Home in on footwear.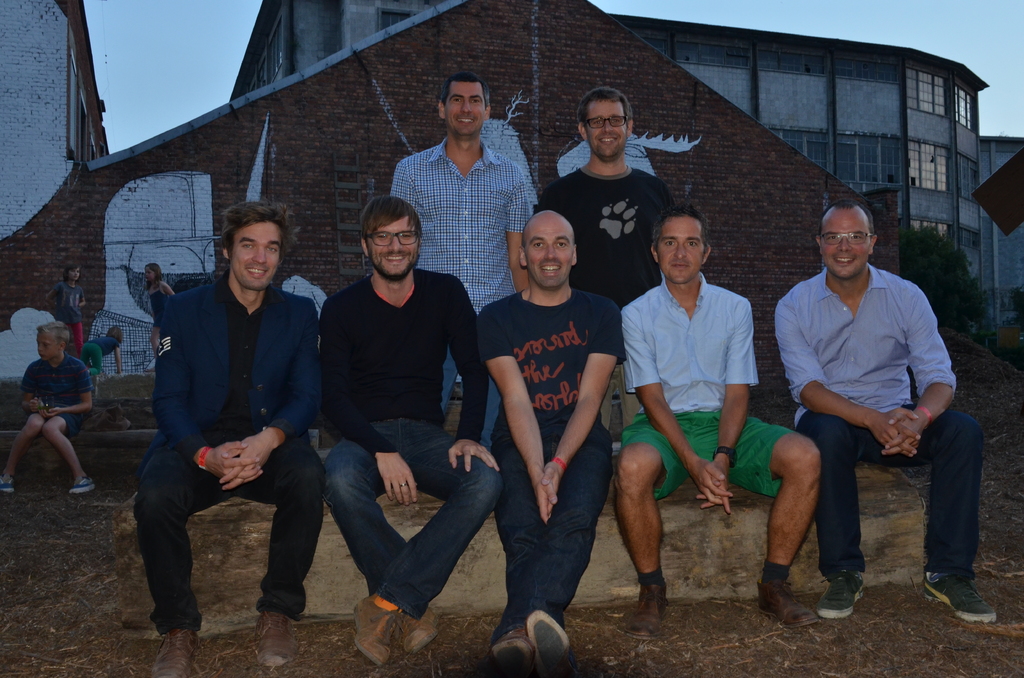
Homed in at crop(525, 608, 573, 676).
